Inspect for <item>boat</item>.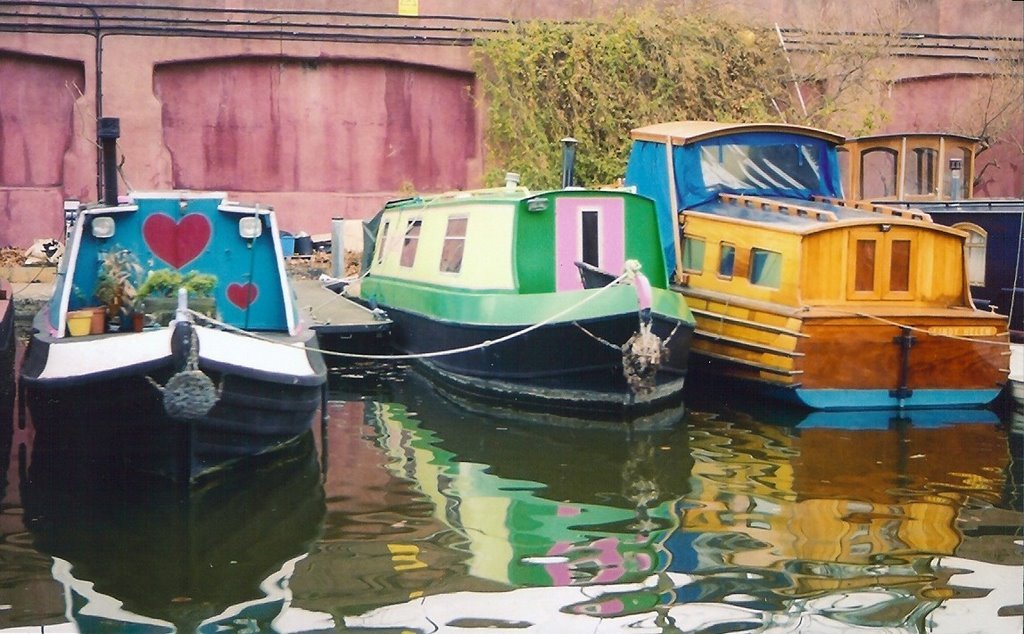
Inspection: rect(19, 110, 339, 492).
